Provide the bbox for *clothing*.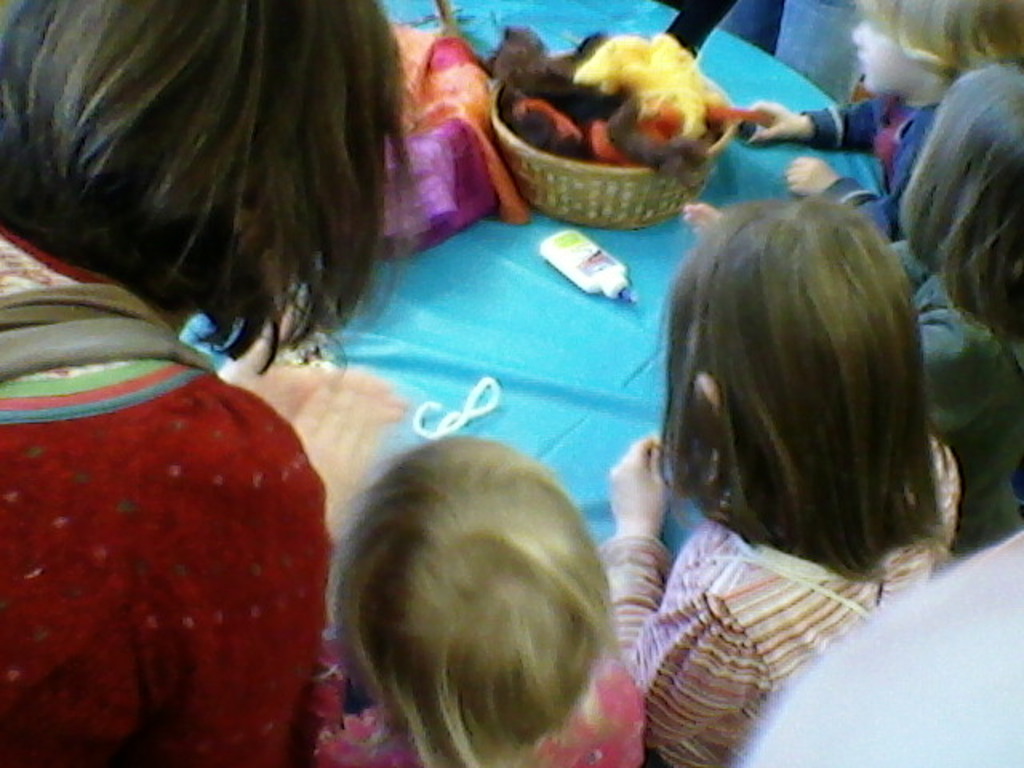
0:224:333:766.
